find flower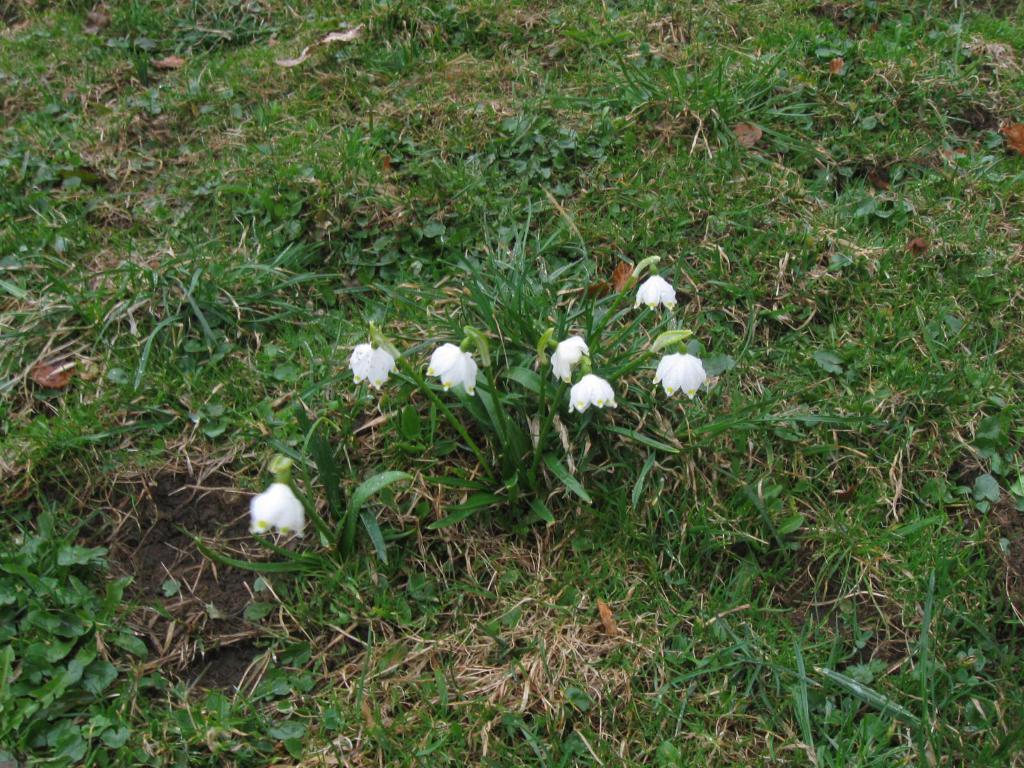
550, 337, 594, 379
